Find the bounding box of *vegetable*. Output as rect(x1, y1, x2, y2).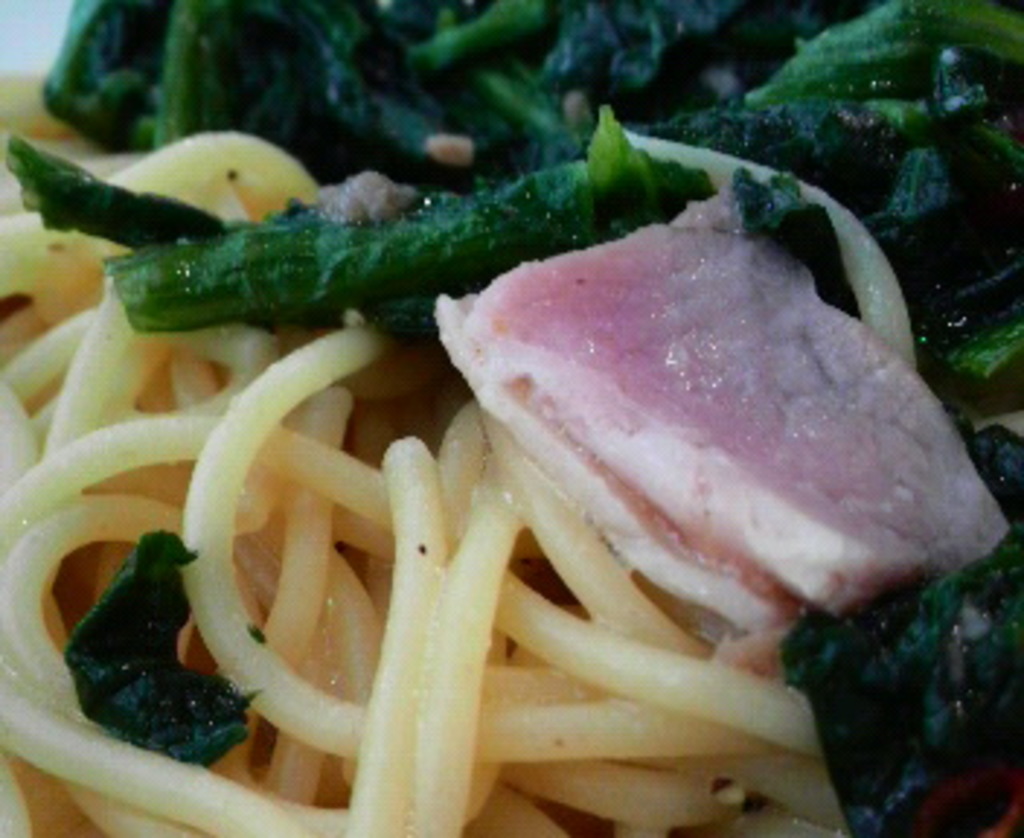
rect(52, 530, 230, 768).
